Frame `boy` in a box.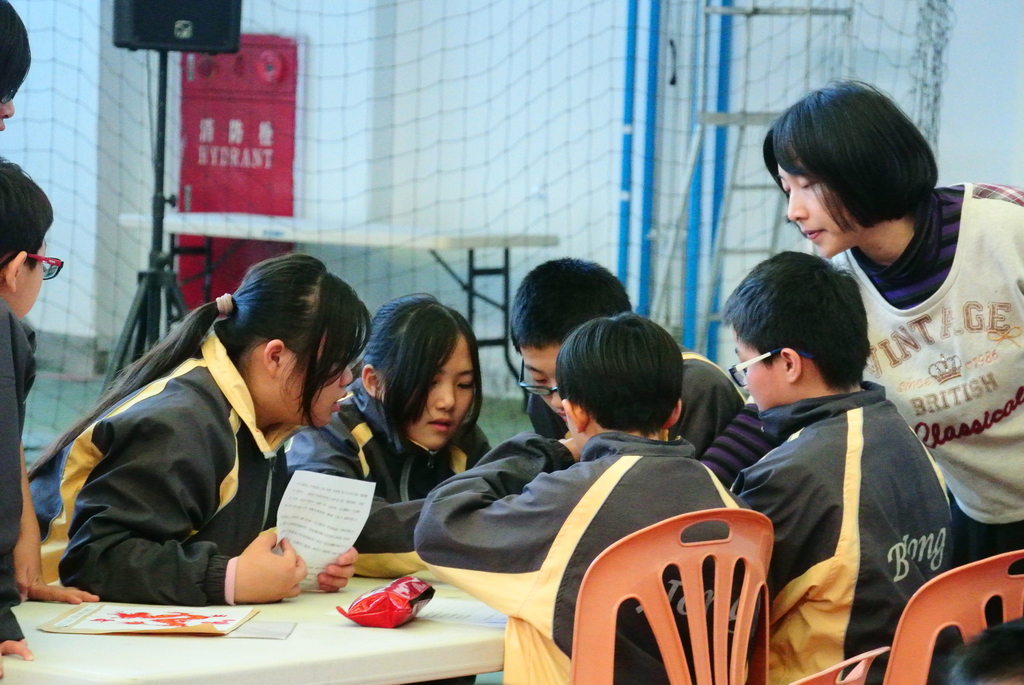
{"x1": 0, "y1": 151, "x2": 103, "y2": 606}.
